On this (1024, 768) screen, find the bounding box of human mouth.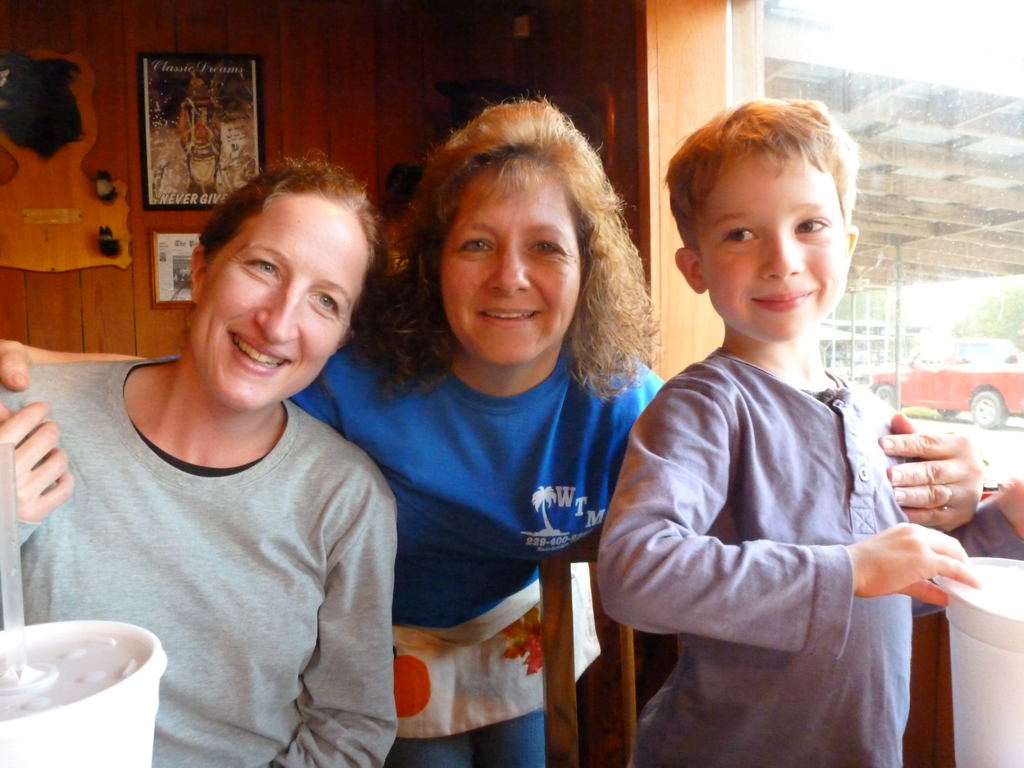
Bounding box: region(223, 324, 294, 373).
